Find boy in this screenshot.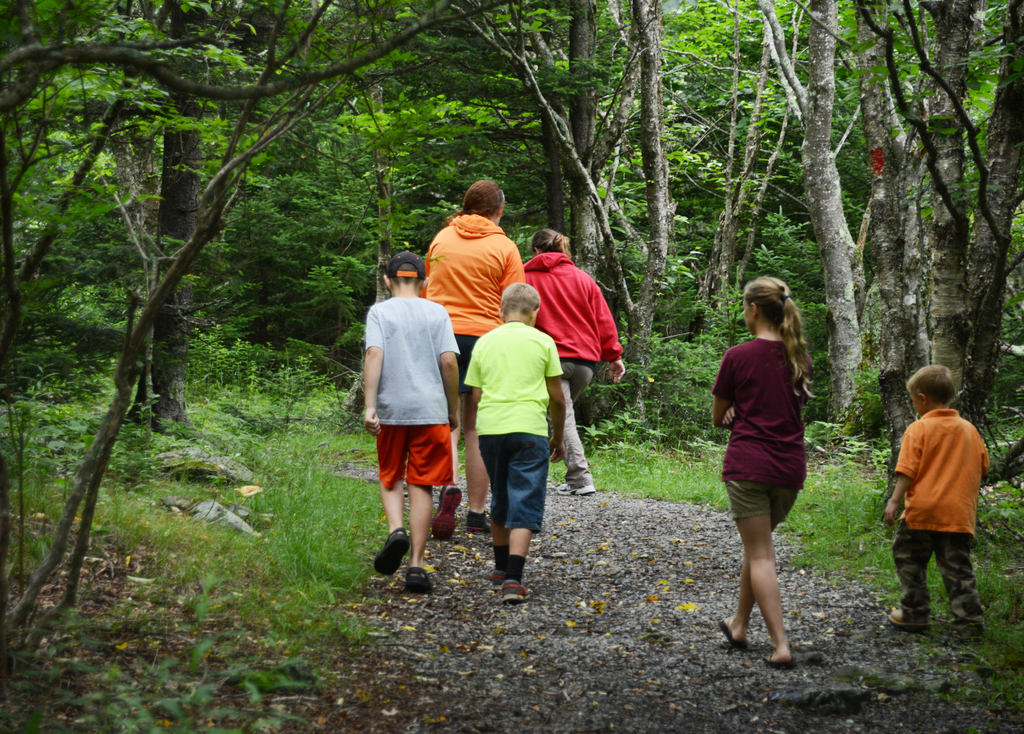
The bounding box for boy is (358, 248, 461, 593).
